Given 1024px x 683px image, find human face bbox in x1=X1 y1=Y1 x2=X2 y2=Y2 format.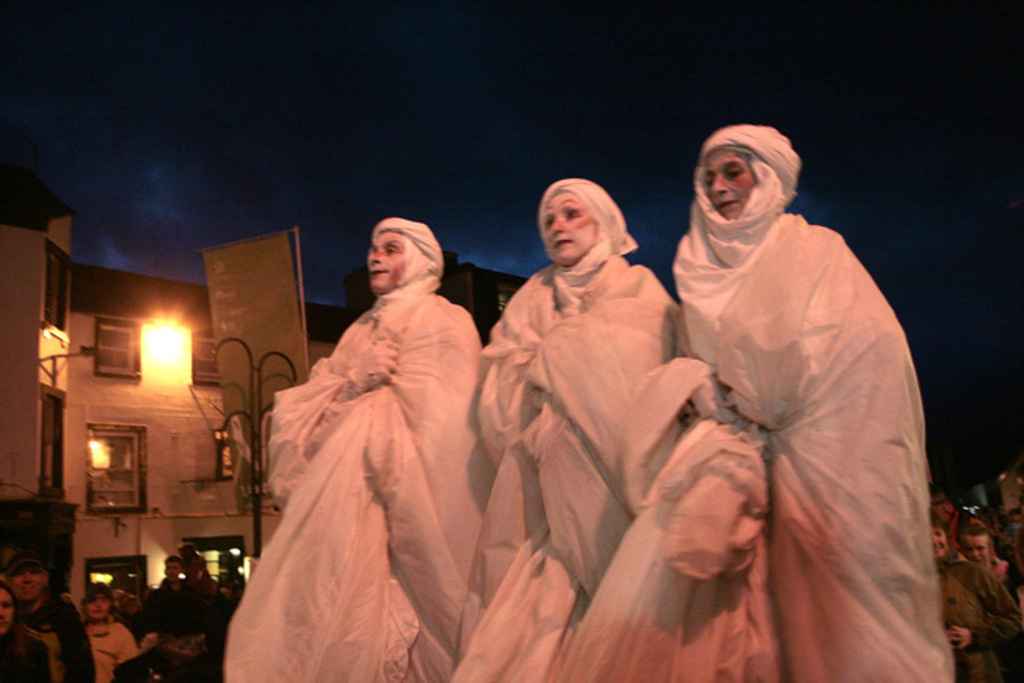
x1=82 y1=597 x2=110 y2=620.
